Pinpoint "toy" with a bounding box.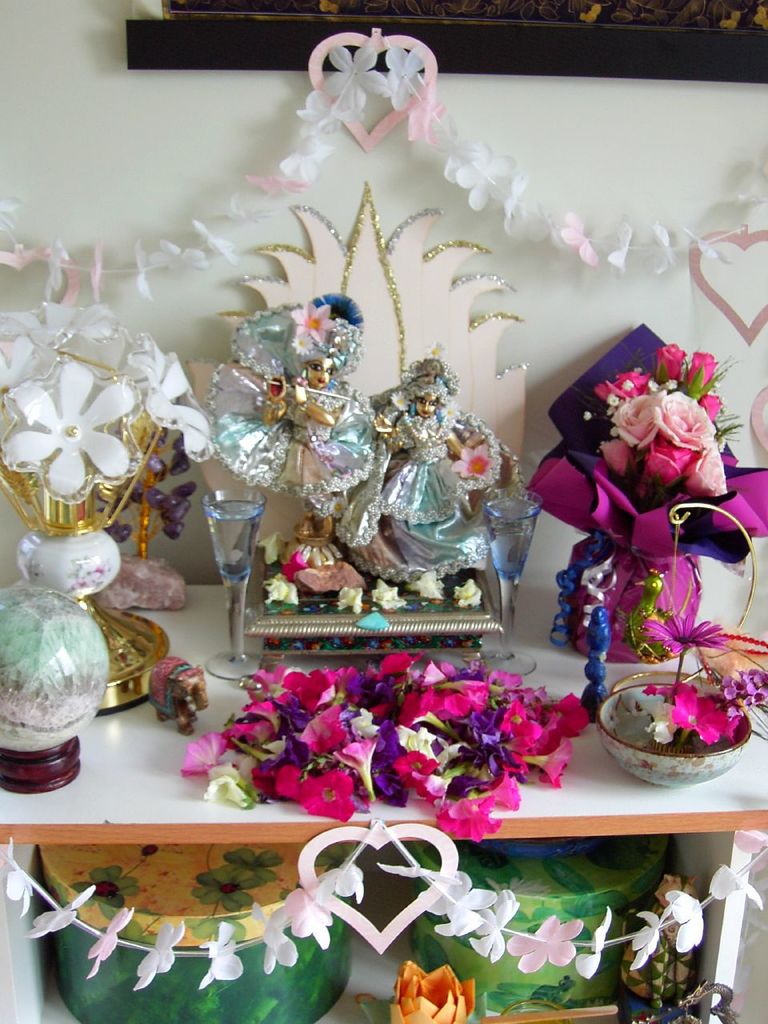
(x1=629, y1=570, x2=676, y2=658).
